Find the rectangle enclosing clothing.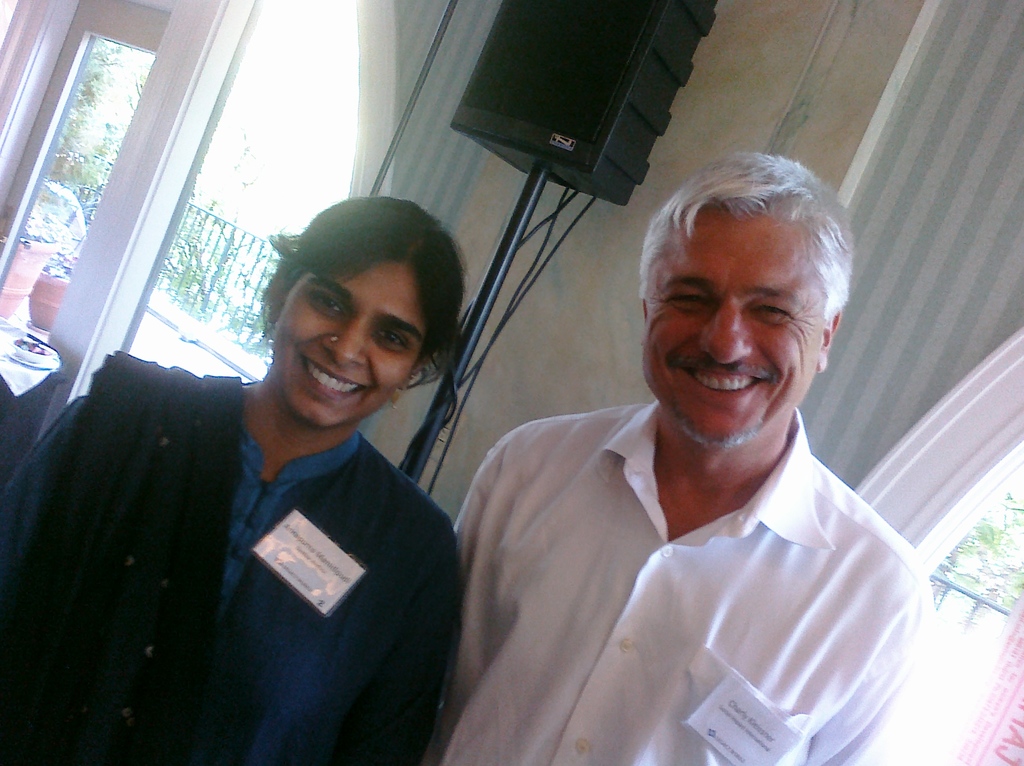
12, 354, 488, 751.
